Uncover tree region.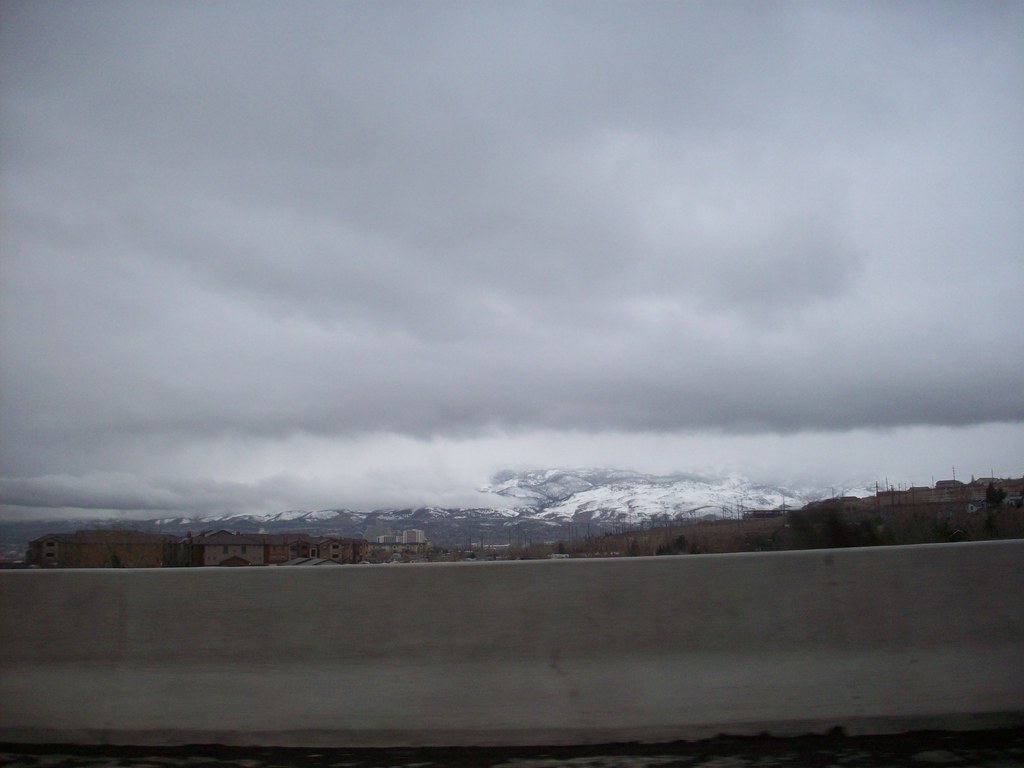
Uncovered: 983 482 1009 511.
